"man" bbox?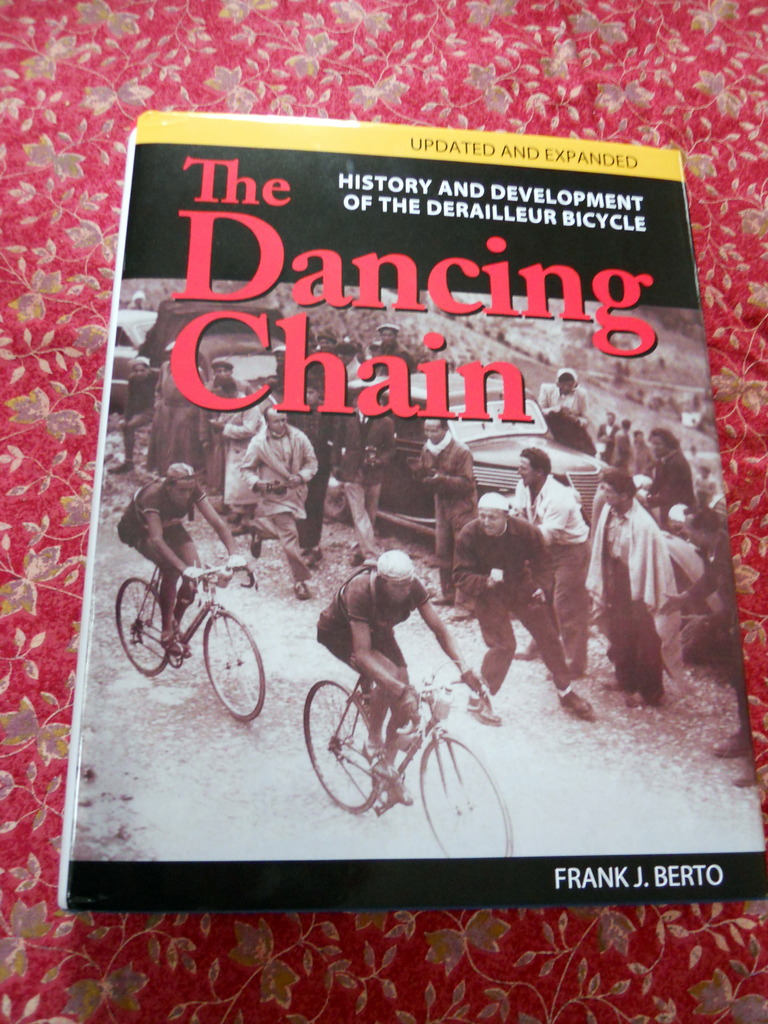
l=659, t=503, r=758, b=788
